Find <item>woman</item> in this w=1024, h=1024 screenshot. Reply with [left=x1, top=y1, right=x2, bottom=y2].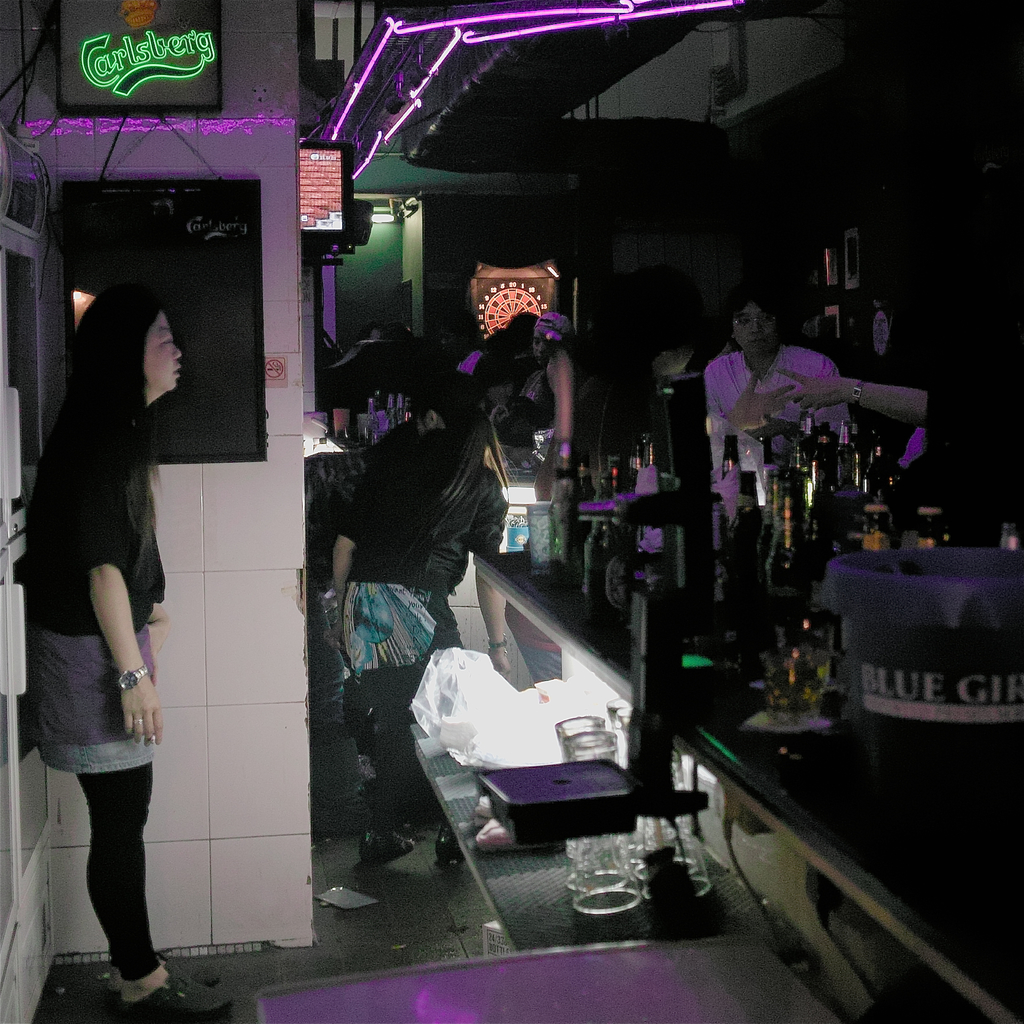
[left=22, top=298, right=249, bottom=1023].
